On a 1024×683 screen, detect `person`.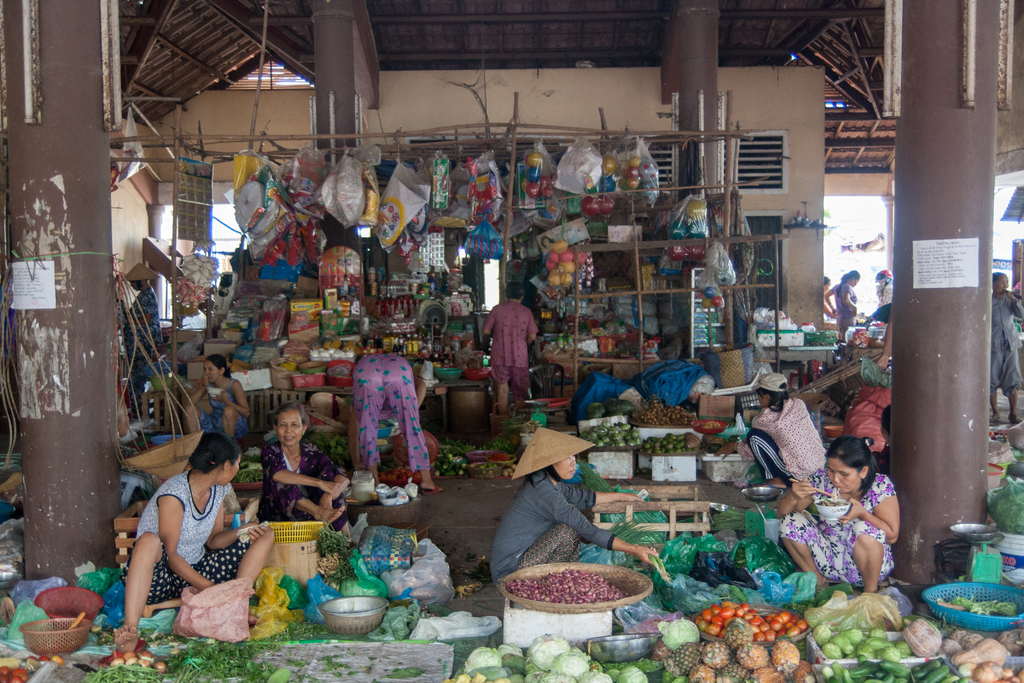
bbox=(984, 267, 1023, 425).
